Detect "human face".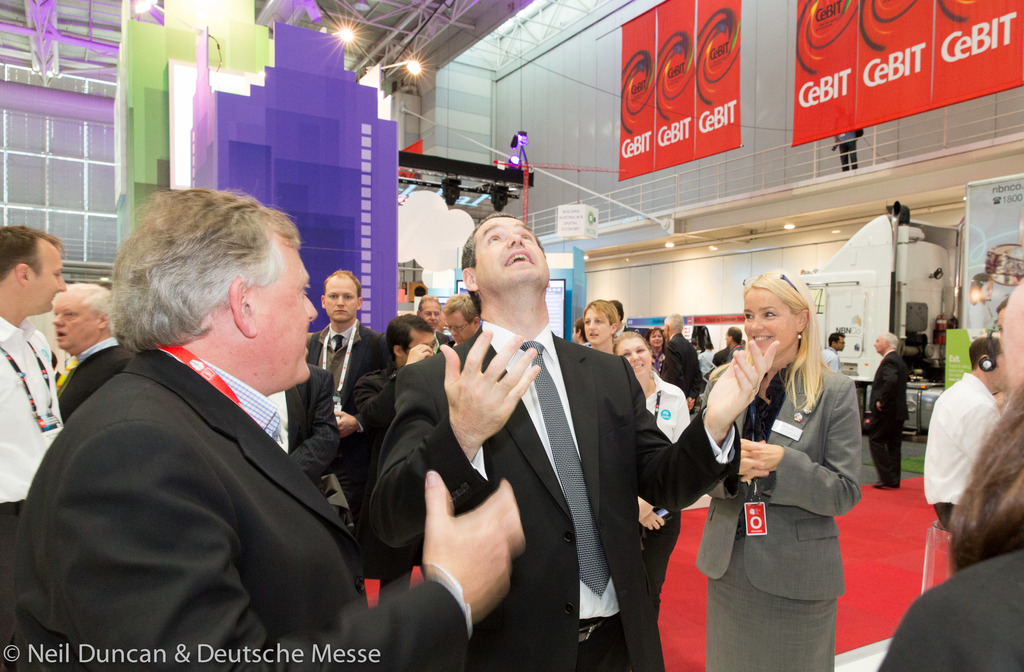
Detected at {"left": 742, "top": 286, "right": 794, "bottom": 362}.
